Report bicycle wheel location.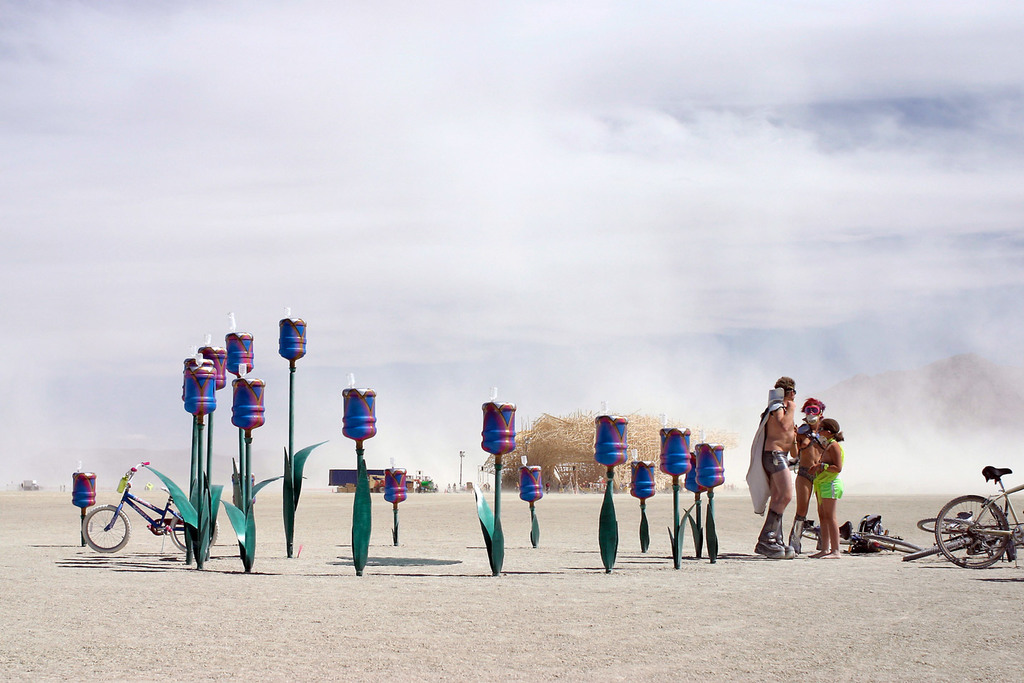
Report: locate(935, 490, 1016, 571).
